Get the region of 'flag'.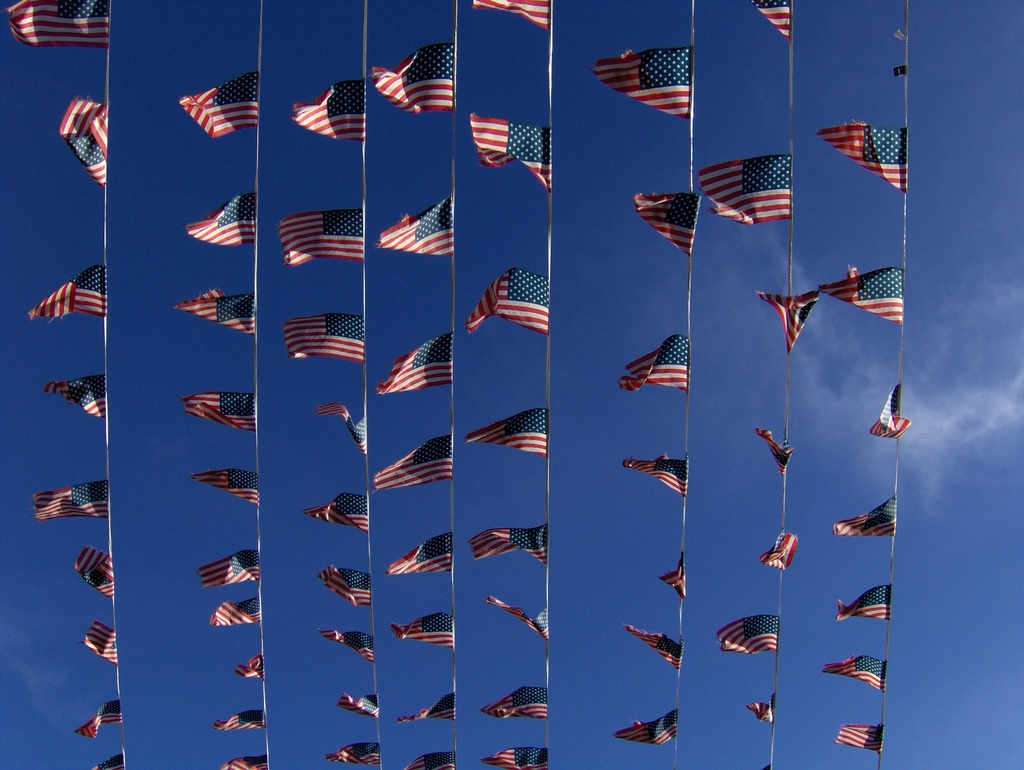
(left=833, top=722, right=888, bottom=758).
